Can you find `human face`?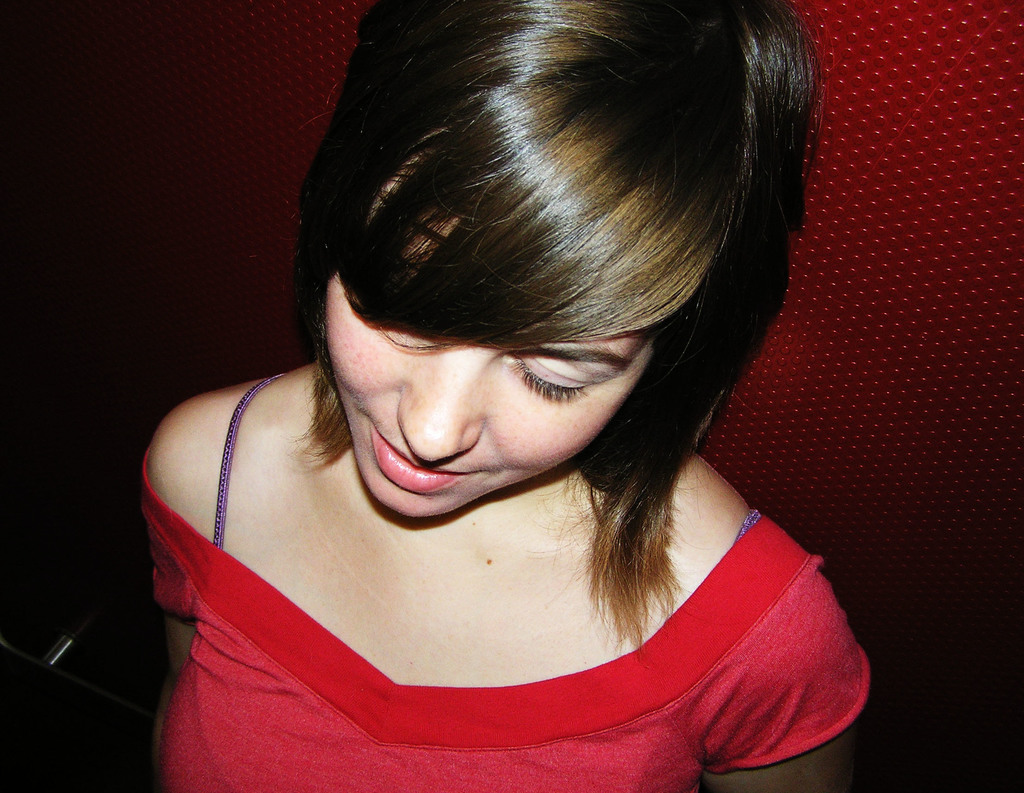
Yes, bounding box: [x1=316, y1=151, x2=664, y2=521].
